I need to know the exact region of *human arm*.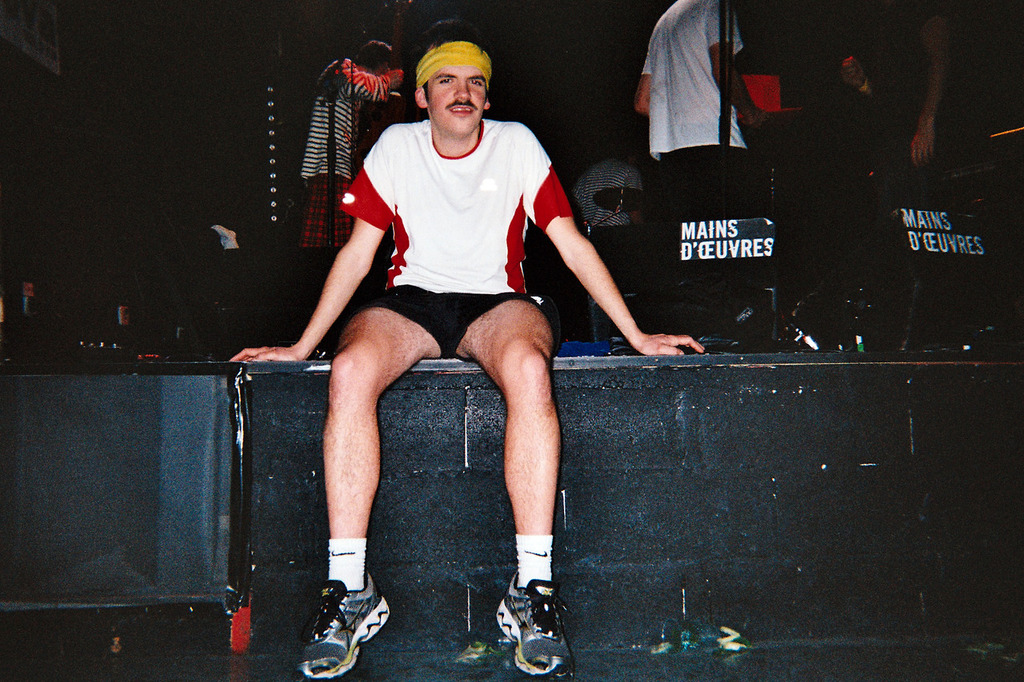
Region: [232,135,416,364].
